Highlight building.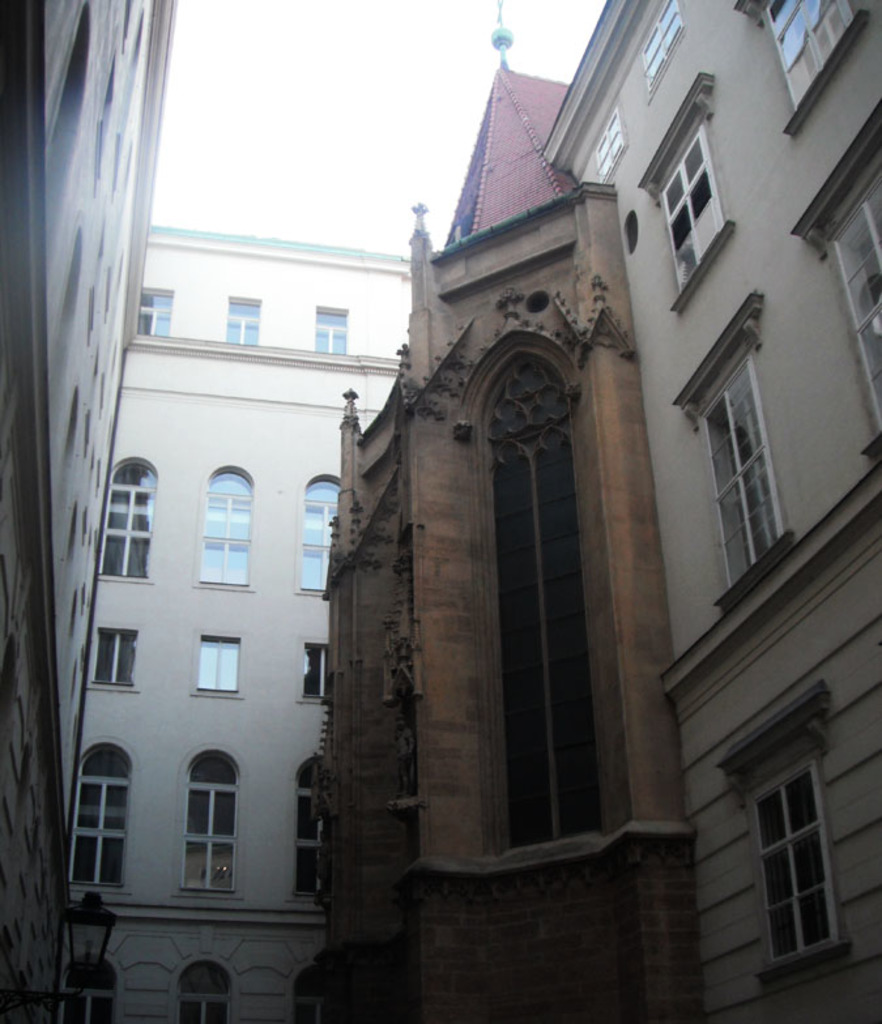
Highlighted region: crop(301, 71, 708, 1023).
